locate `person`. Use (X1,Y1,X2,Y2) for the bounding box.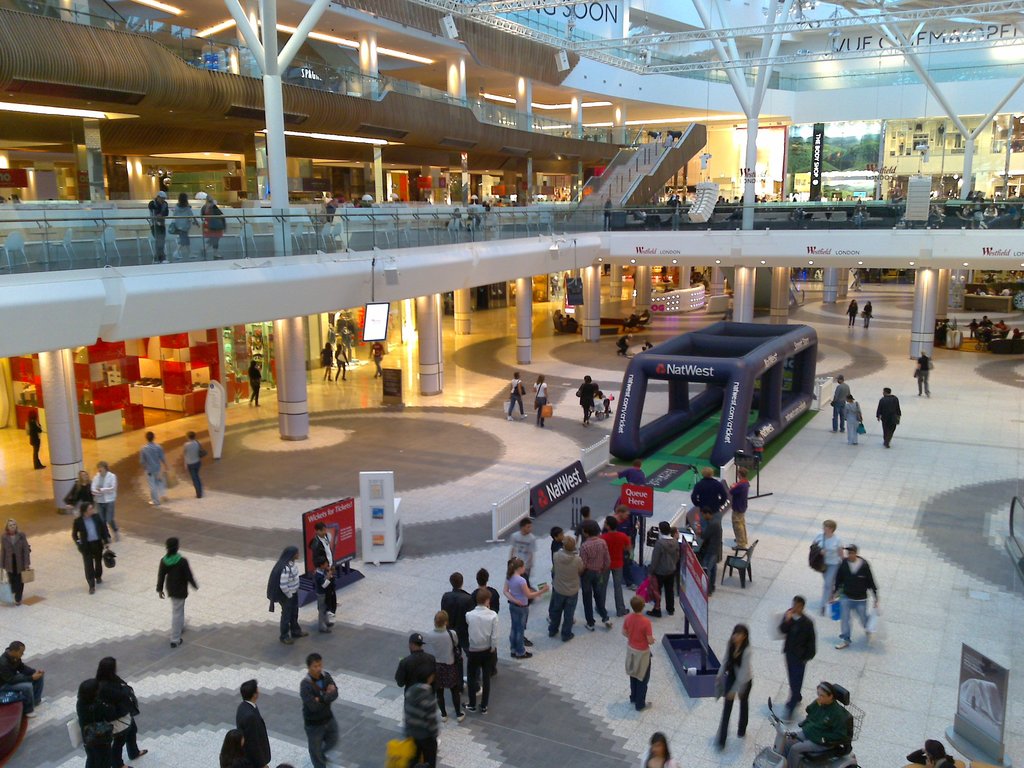
(650,520,685,620).
